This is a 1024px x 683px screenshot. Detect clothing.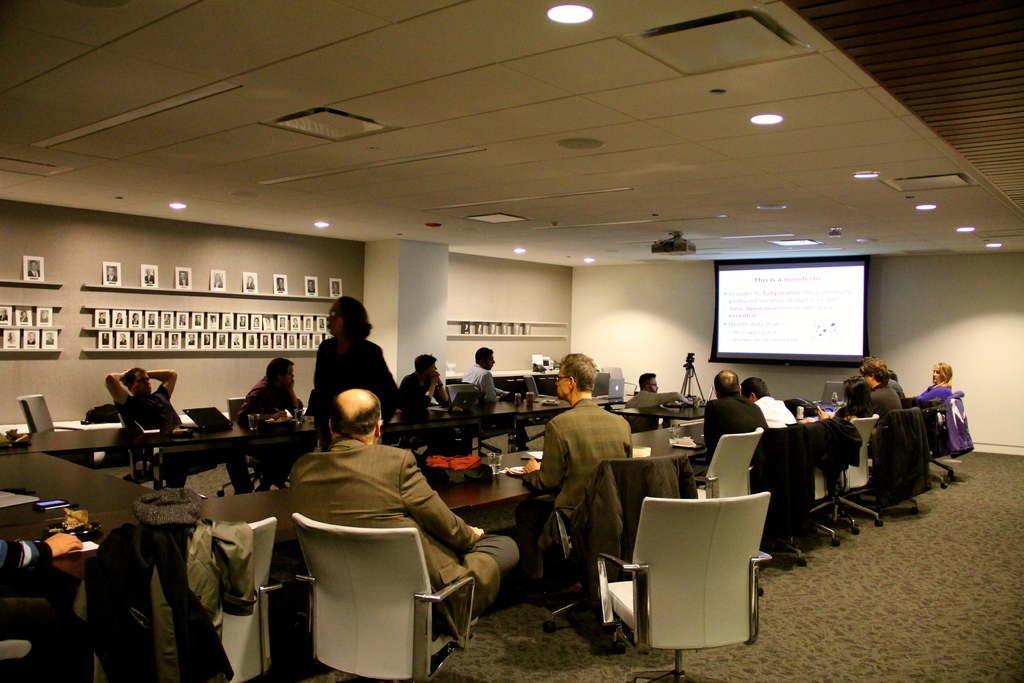
left=247, top=377, right=298, bottom=413.
